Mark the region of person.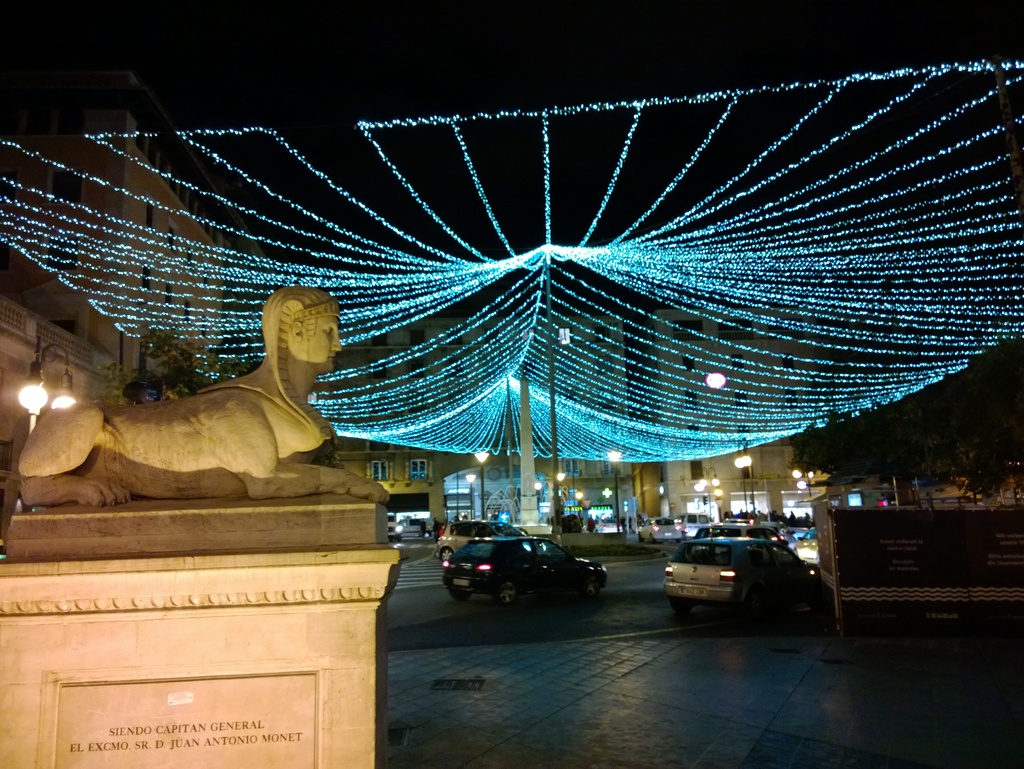
Region: box(47, 282, 382, 532).
